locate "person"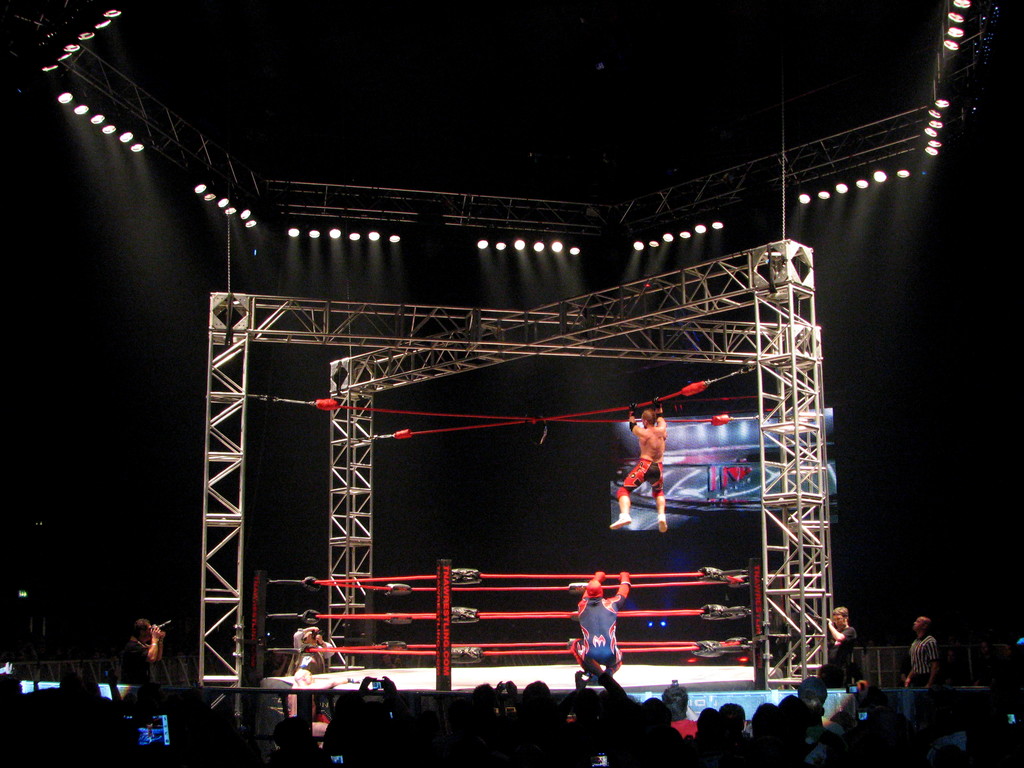
116, 617, 170, 687
